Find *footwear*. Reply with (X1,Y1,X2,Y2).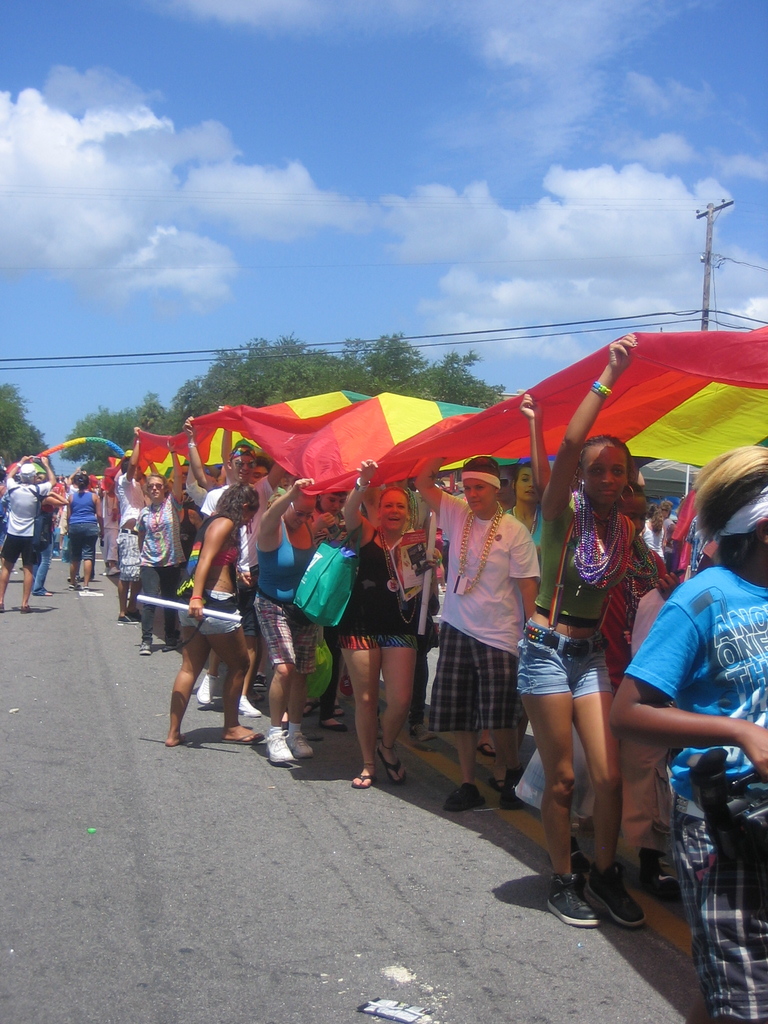
(125,604,150,621).
